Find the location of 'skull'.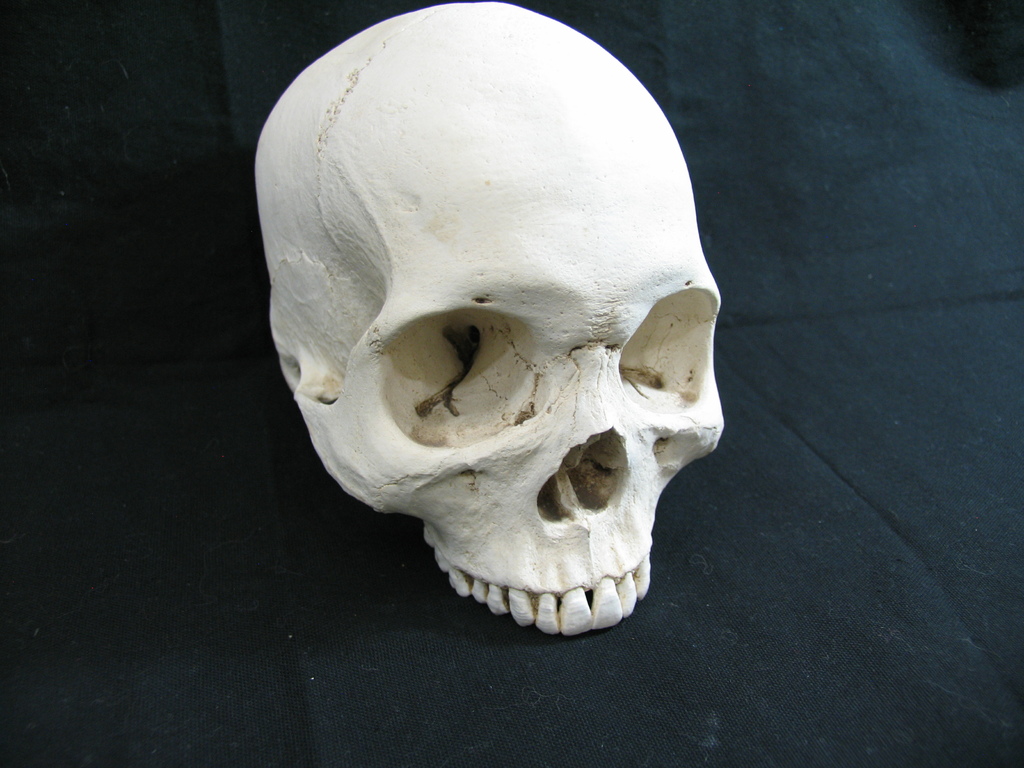
Location: 253, 1, 726, 636.
